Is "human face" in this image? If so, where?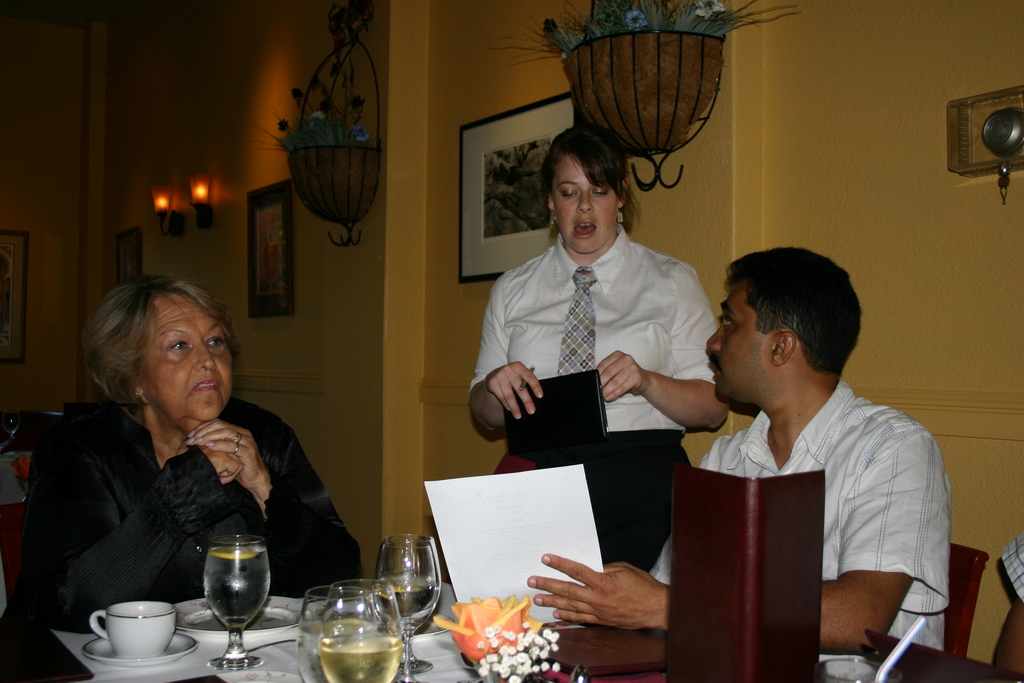
Yes, at {"x1": 141, "y1": 290, "x2": 234, "y2": 429}.
